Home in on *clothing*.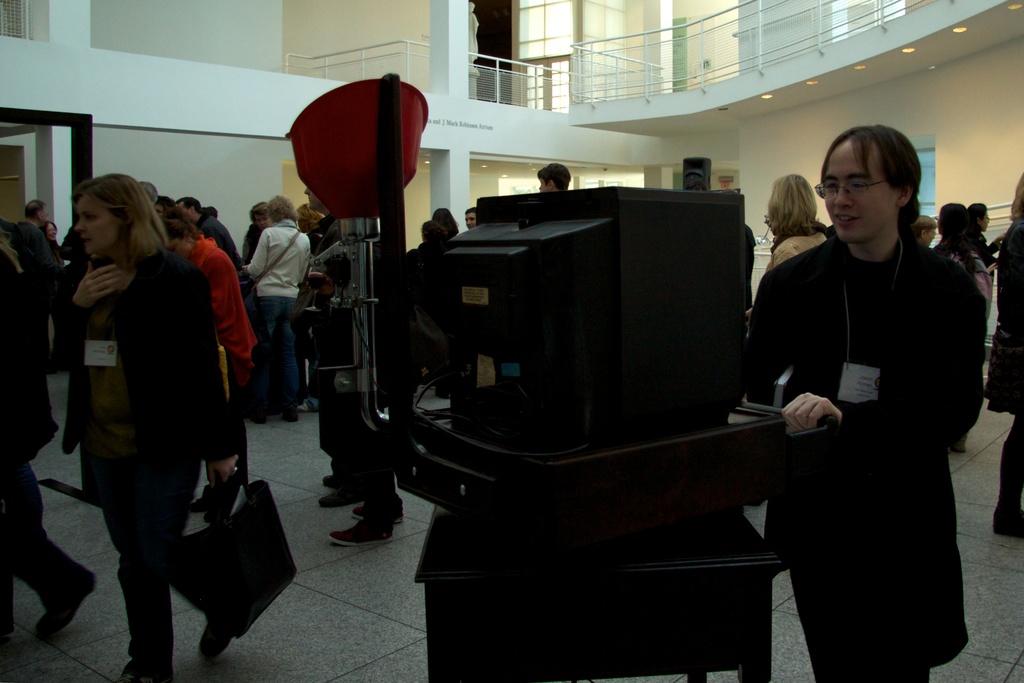
Homed in at bbox(989, 224, 1021, 525).
